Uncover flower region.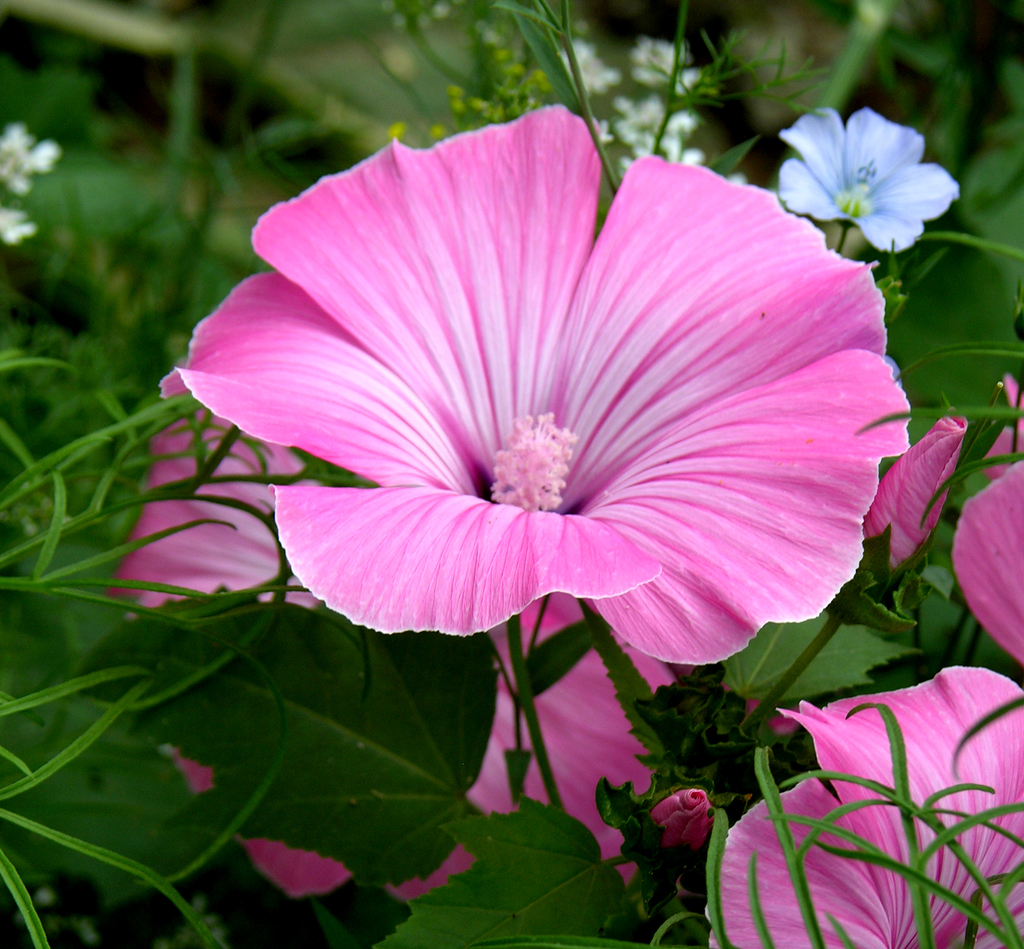
Uncovered: (860,410,975,577).
